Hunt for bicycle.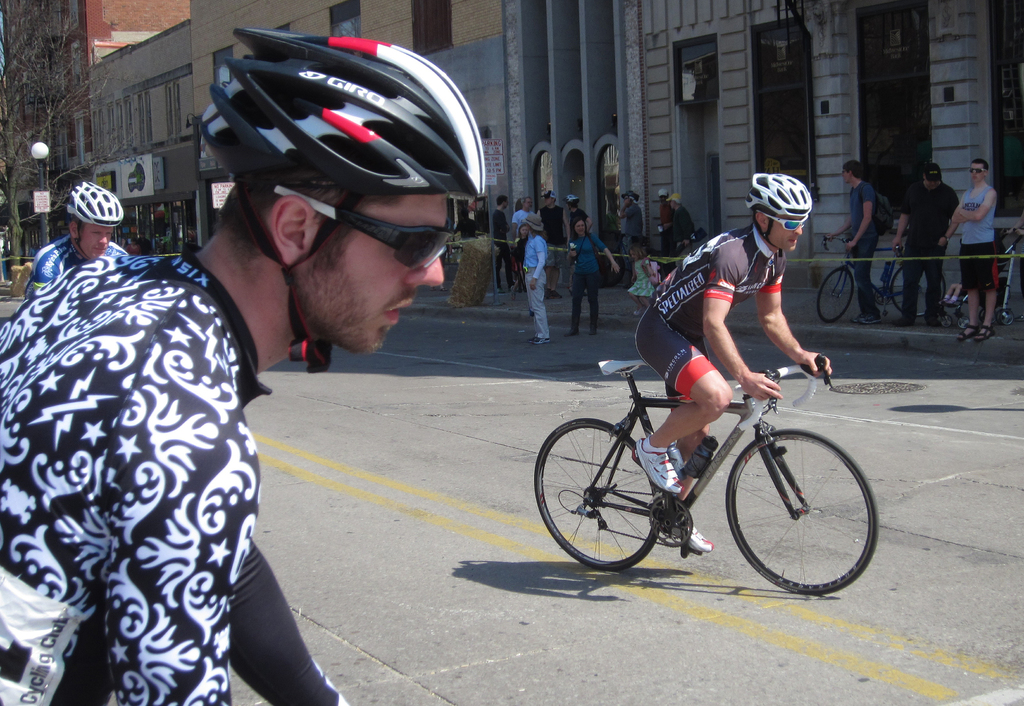
Hunted down at [x1=540, y1=326, x2=902, y2=593].
